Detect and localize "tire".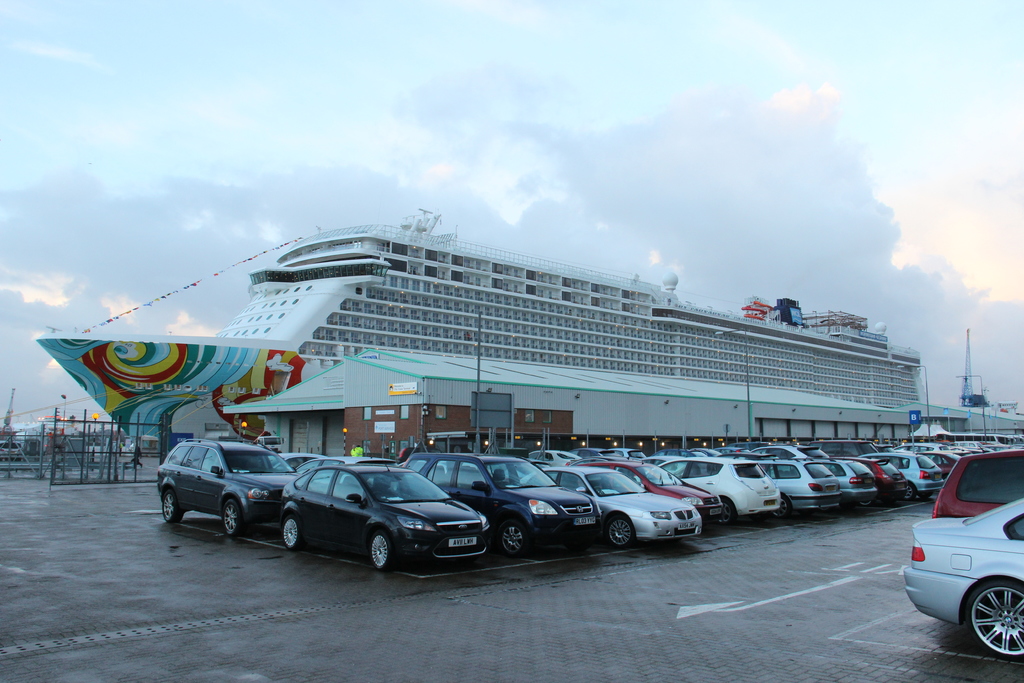
Localized at bbox(496, 516, 528, 554).
